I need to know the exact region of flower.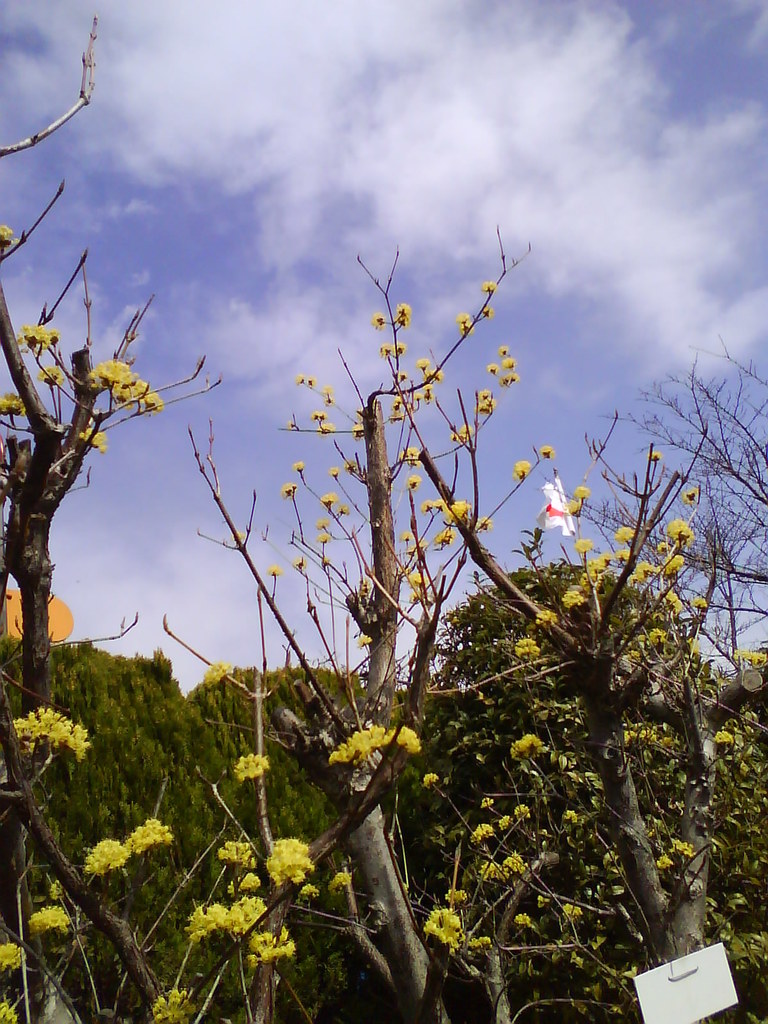
Region: [319,534,333,544].
